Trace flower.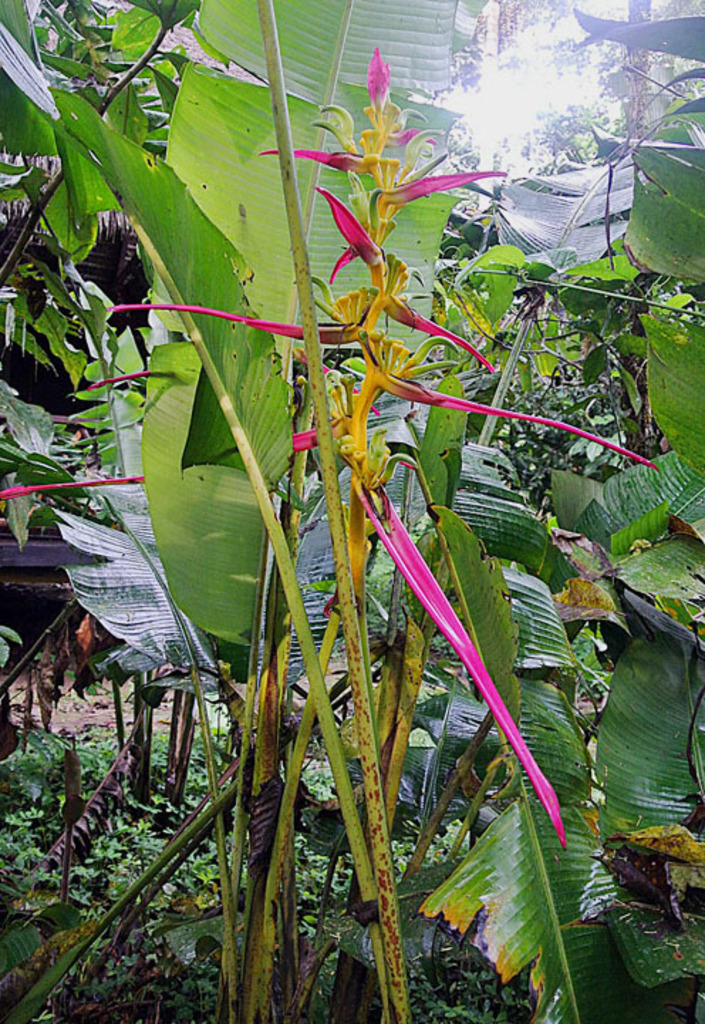
Traced to bbox(108, 280, 394, 344).
